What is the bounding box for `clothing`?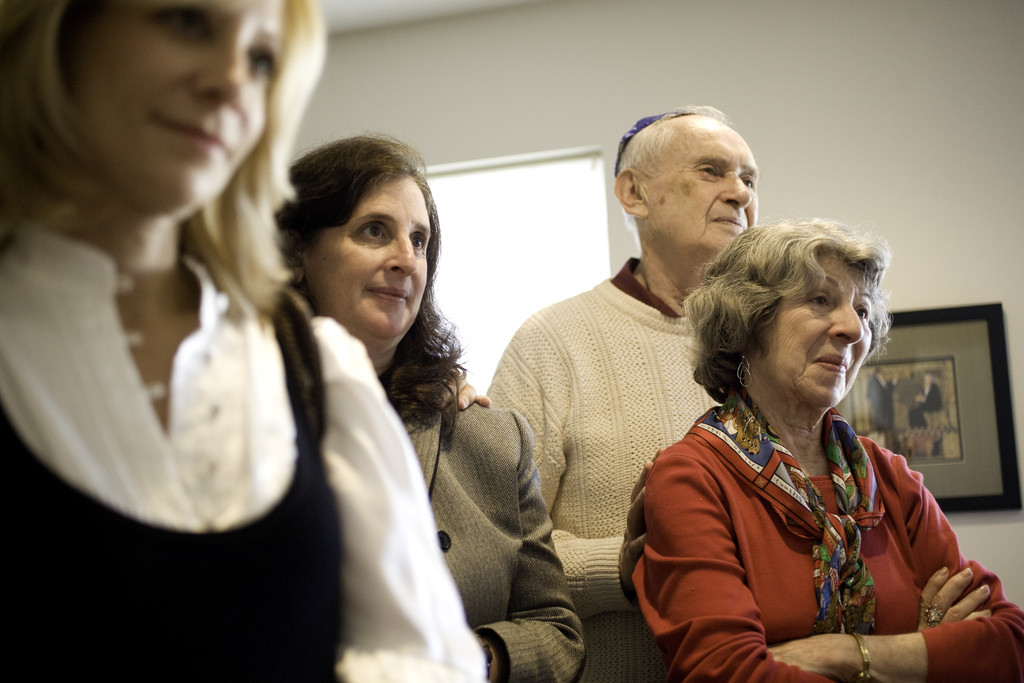
1, 219, 488, 682.
